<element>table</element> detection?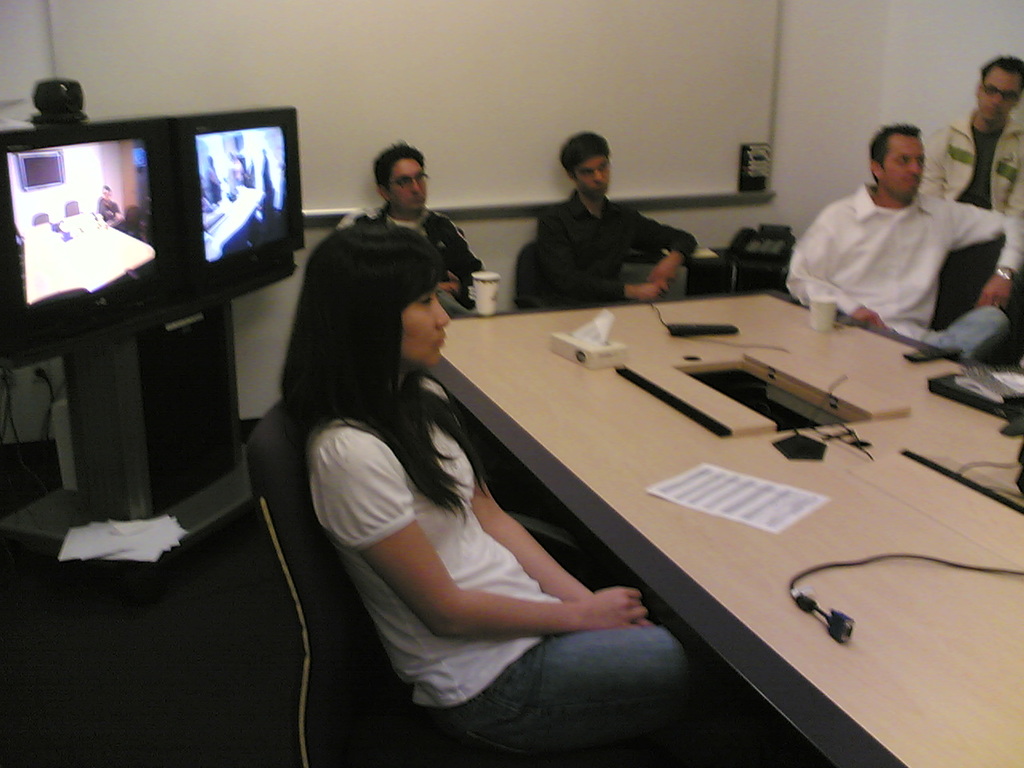
left=426, top=290, right=1023, bottom=767
